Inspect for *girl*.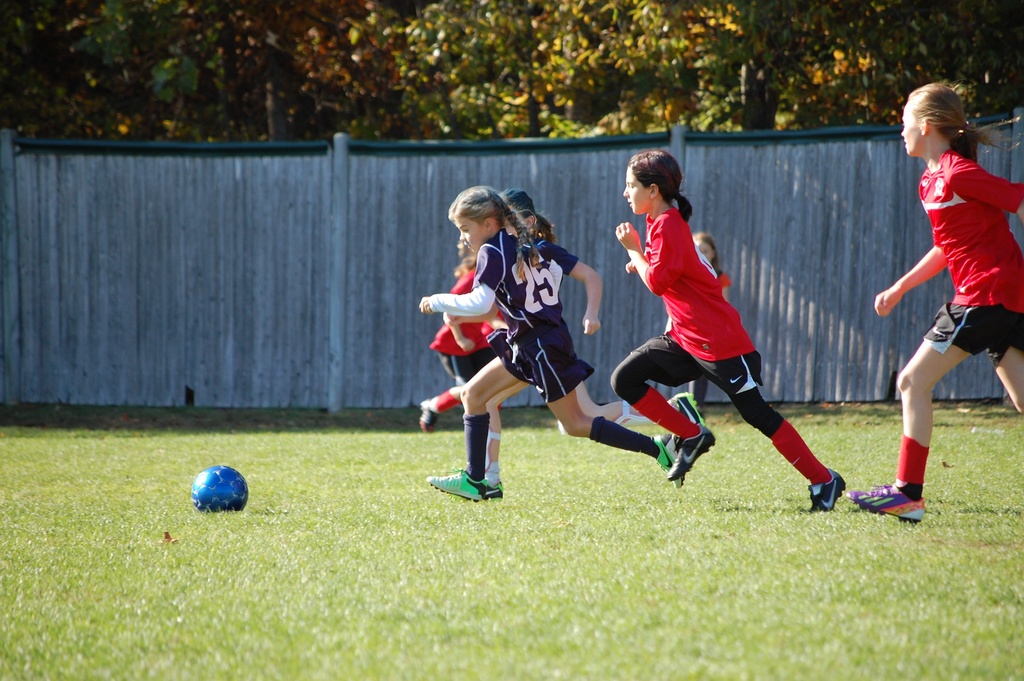
Inspection: locate(843, 79, 1023, 523).
